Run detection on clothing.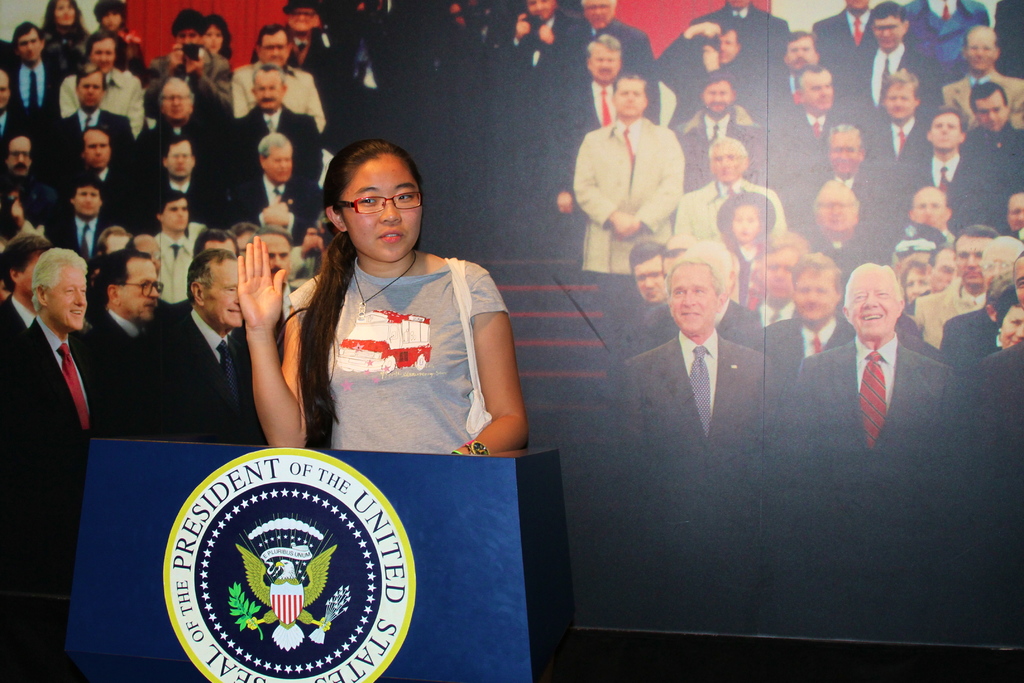
Result: x1=38, y1=27, x2=96, y2=78.
